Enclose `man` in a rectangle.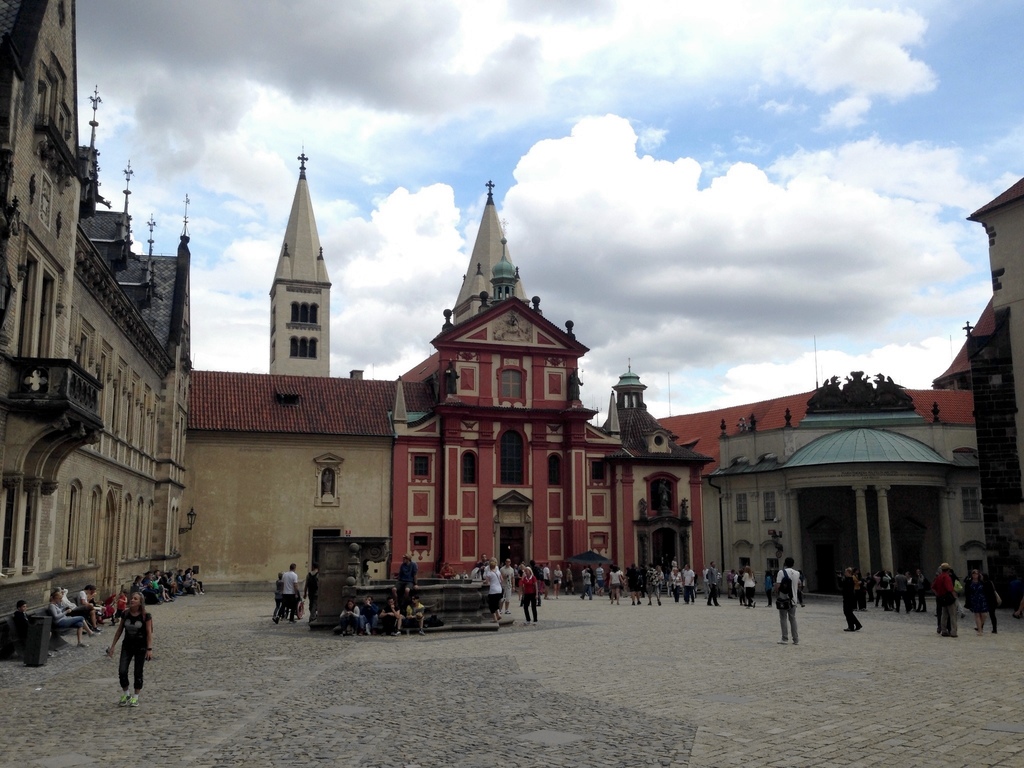
{"x1": 893, "y1": 567, "x2": 909, "y2": 613}.
